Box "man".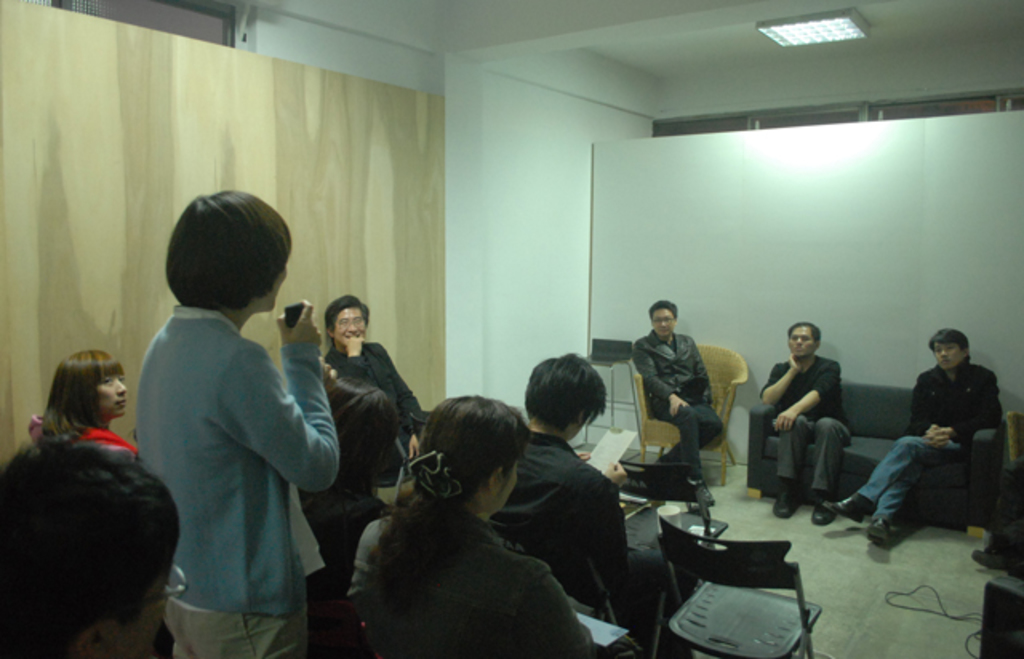
[left=861, top=328, right=1010, bottom=547].
